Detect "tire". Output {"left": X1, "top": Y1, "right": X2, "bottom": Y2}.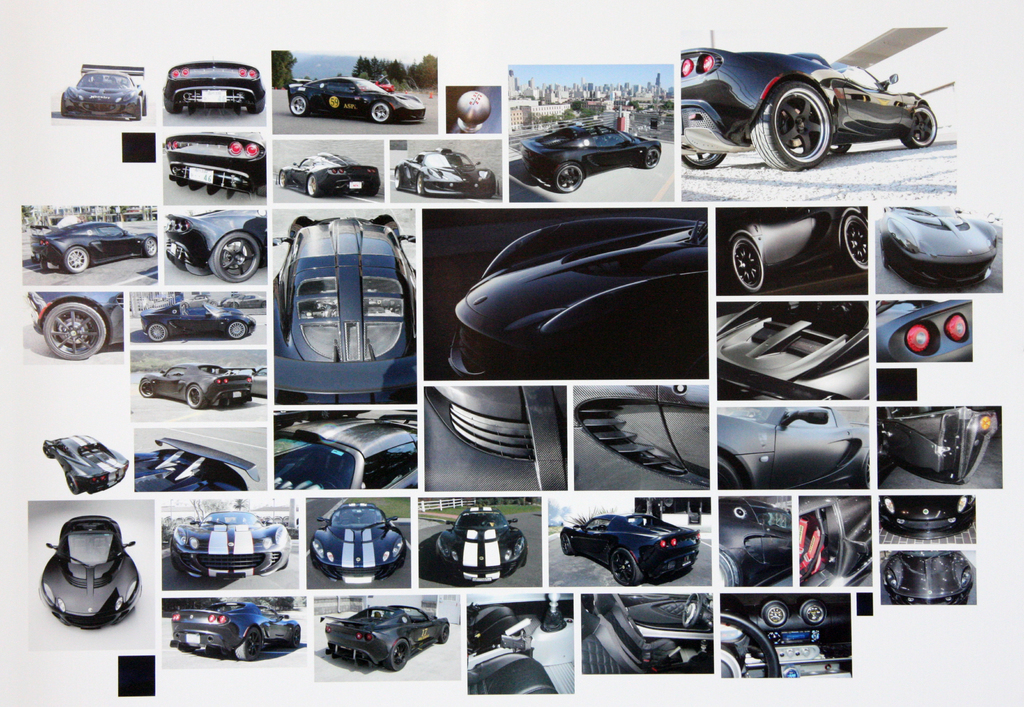
{"left": 831, "top": 211, "right": 872, "bottom": 275}.
